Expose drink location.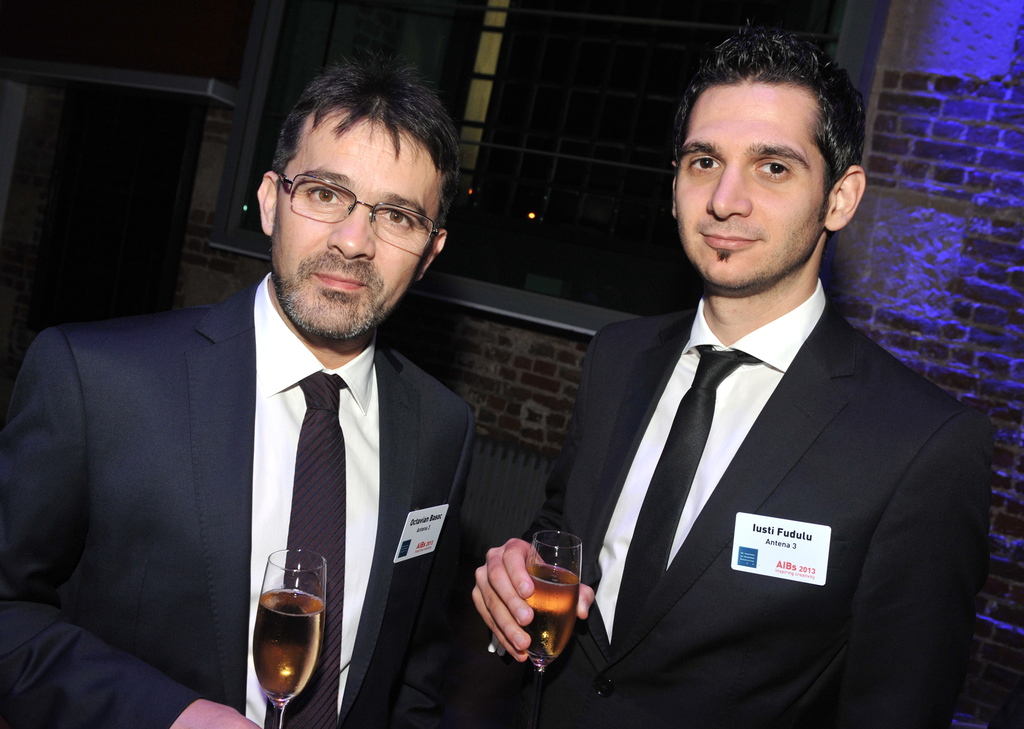
Exposed at [254,591,328,698].
